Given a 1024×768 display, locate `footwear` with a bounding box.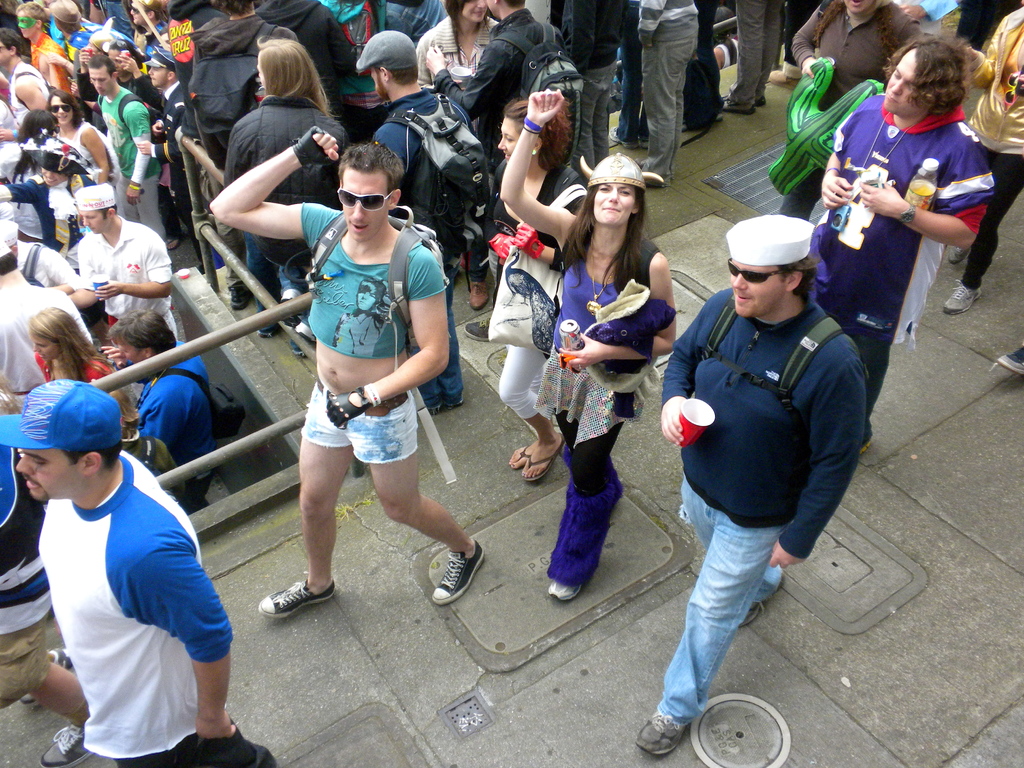
Located: box=[466, 279, 490, 311].
